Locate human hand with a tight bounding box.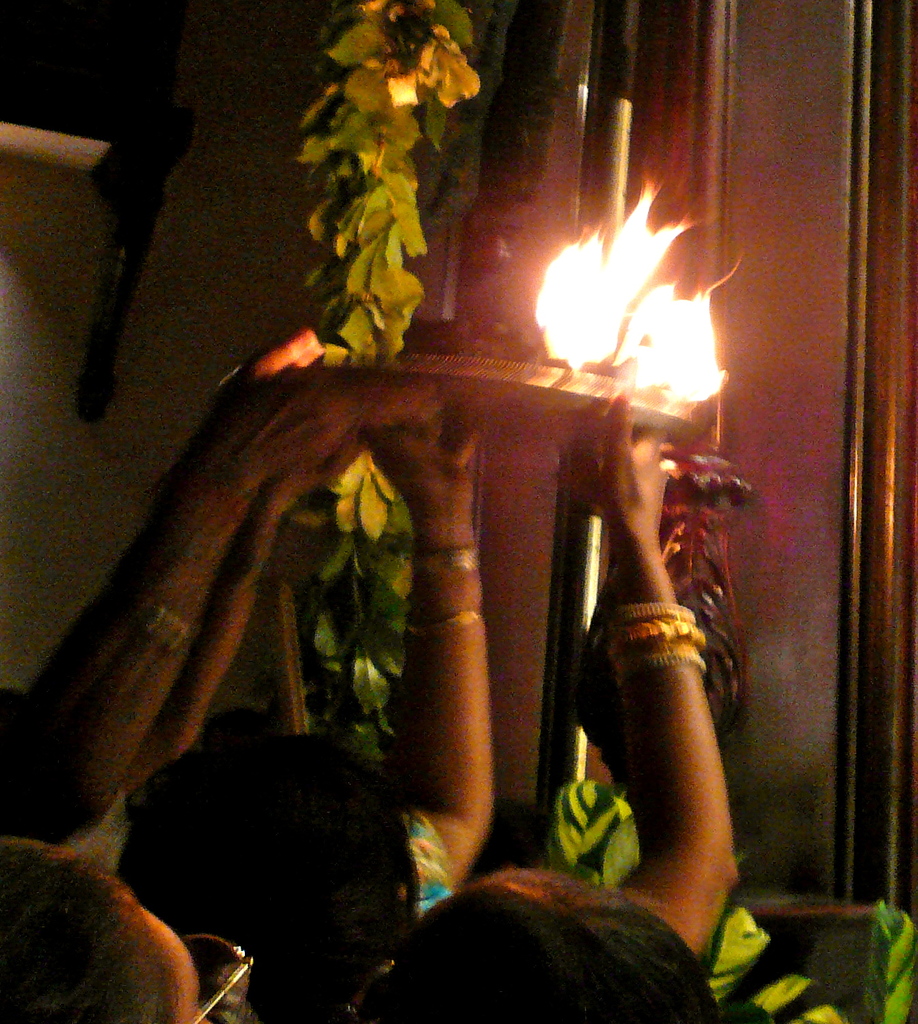
locate(203, 360, 449, 495).
